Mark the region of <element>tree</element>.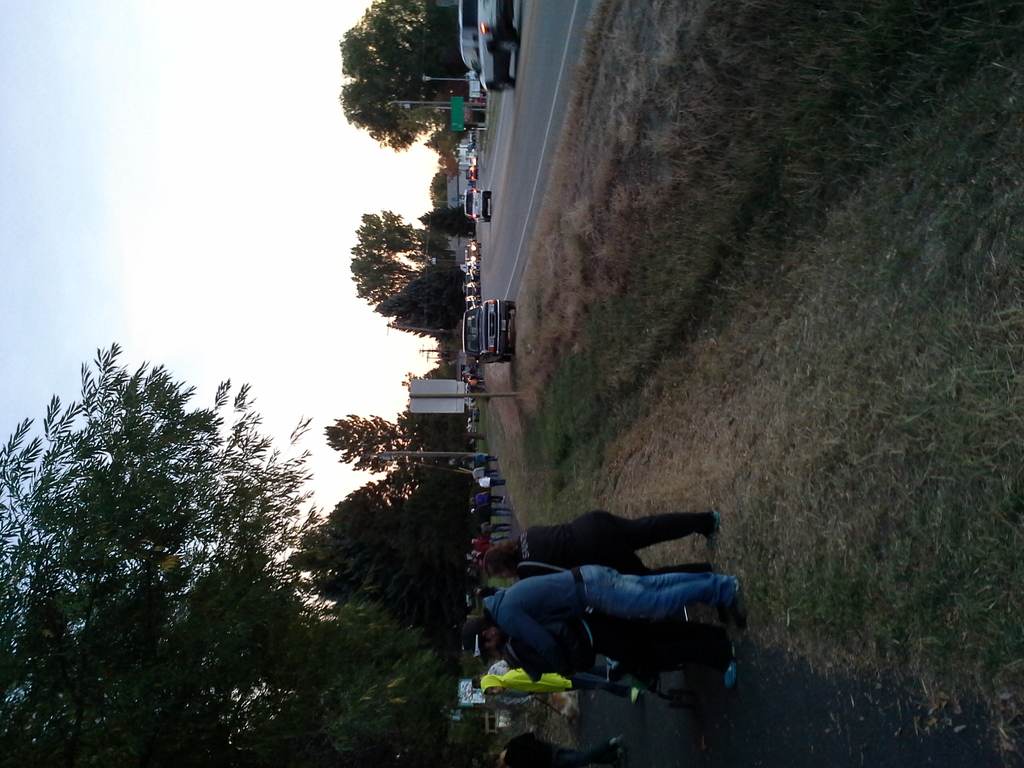
Region: (left=342, top=202, right=468, bottom=336).
